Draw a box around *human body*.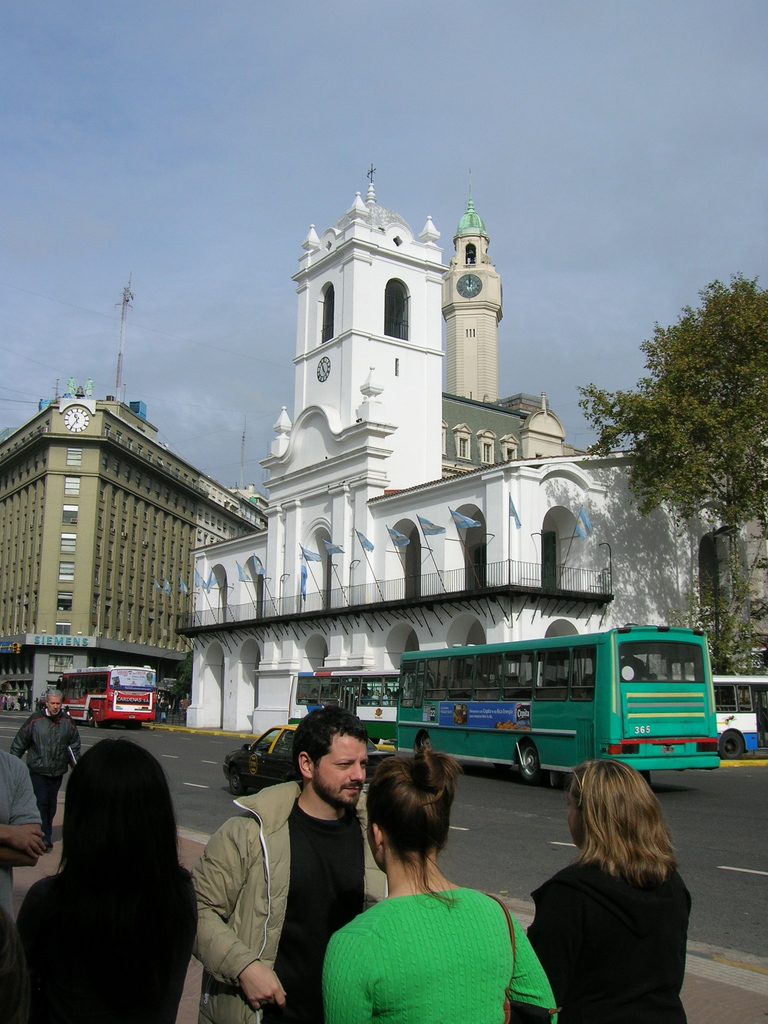
15:726:207:1021.
